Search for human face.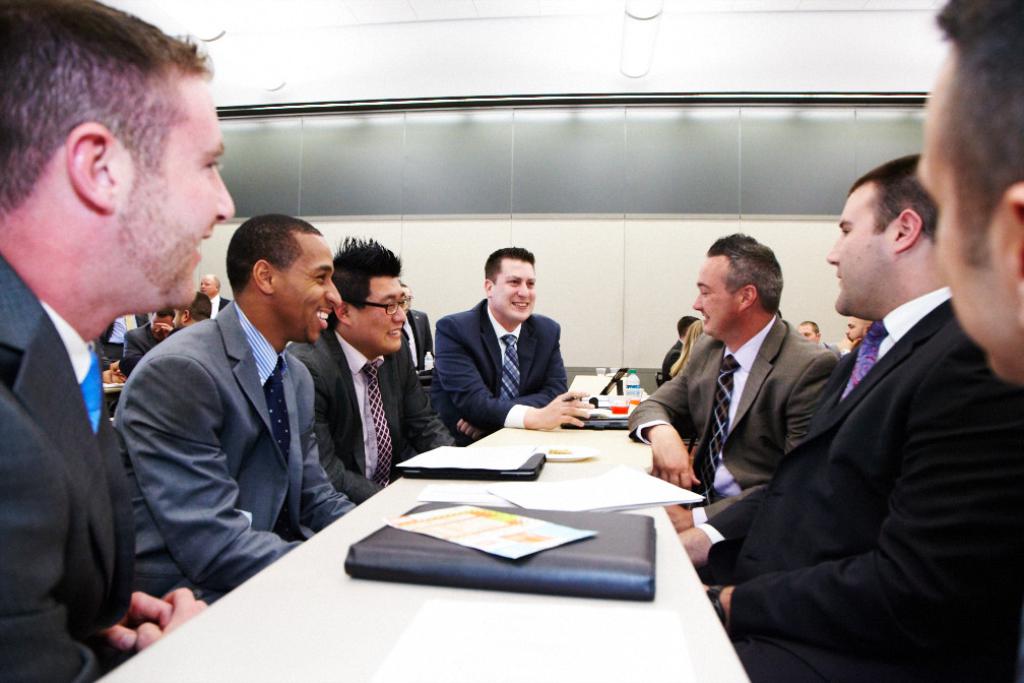
Found at 200 274 216 299.
